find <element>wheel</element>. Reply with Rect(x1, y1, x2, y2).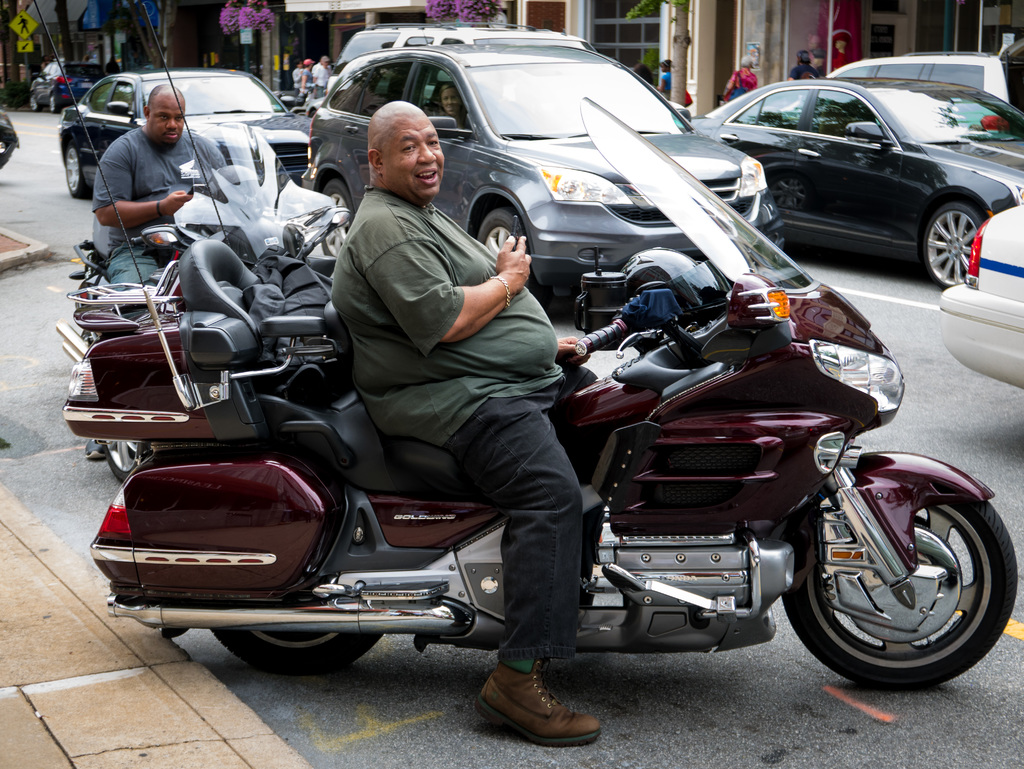
Rect(212, 629, 383, 682).
